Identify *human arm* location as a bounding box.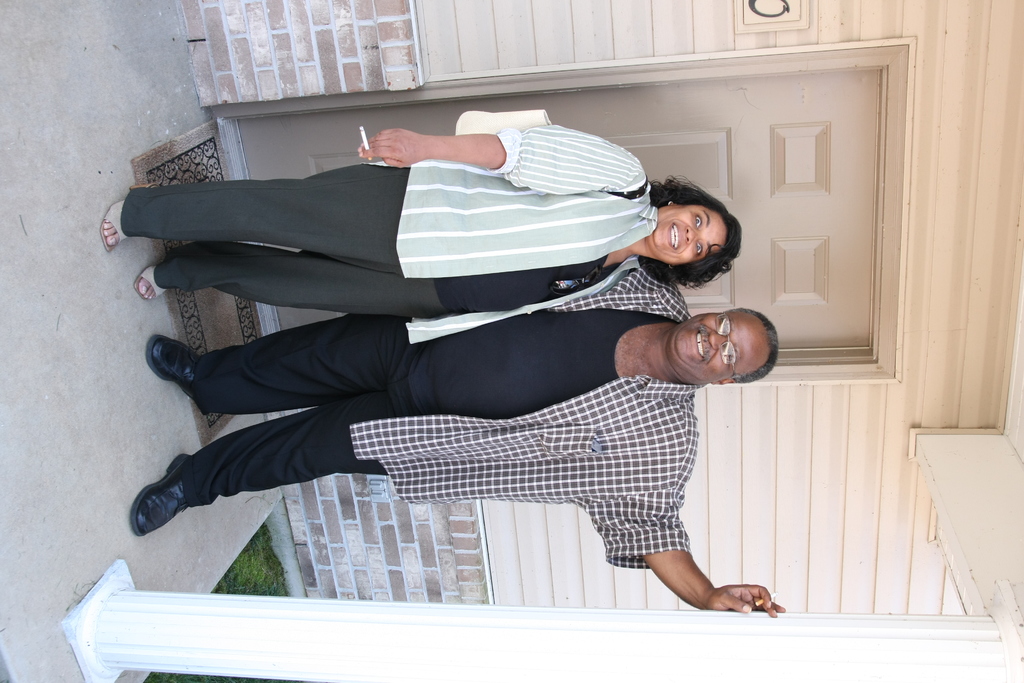
632:536:792:623.
